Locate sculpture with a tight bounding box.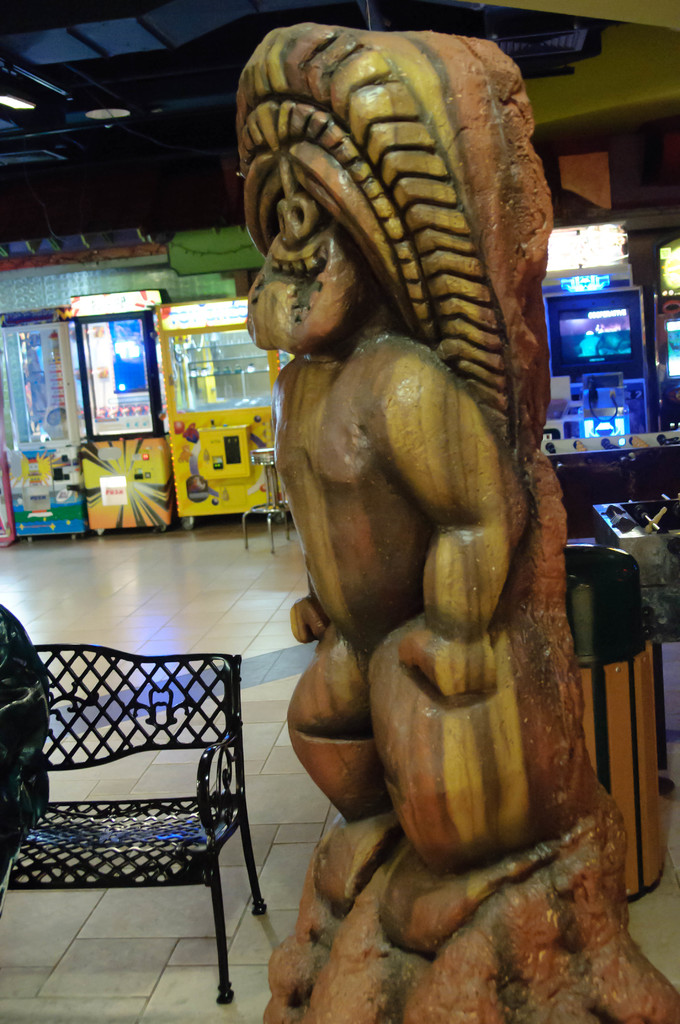
233, 35, 636, 1022.
